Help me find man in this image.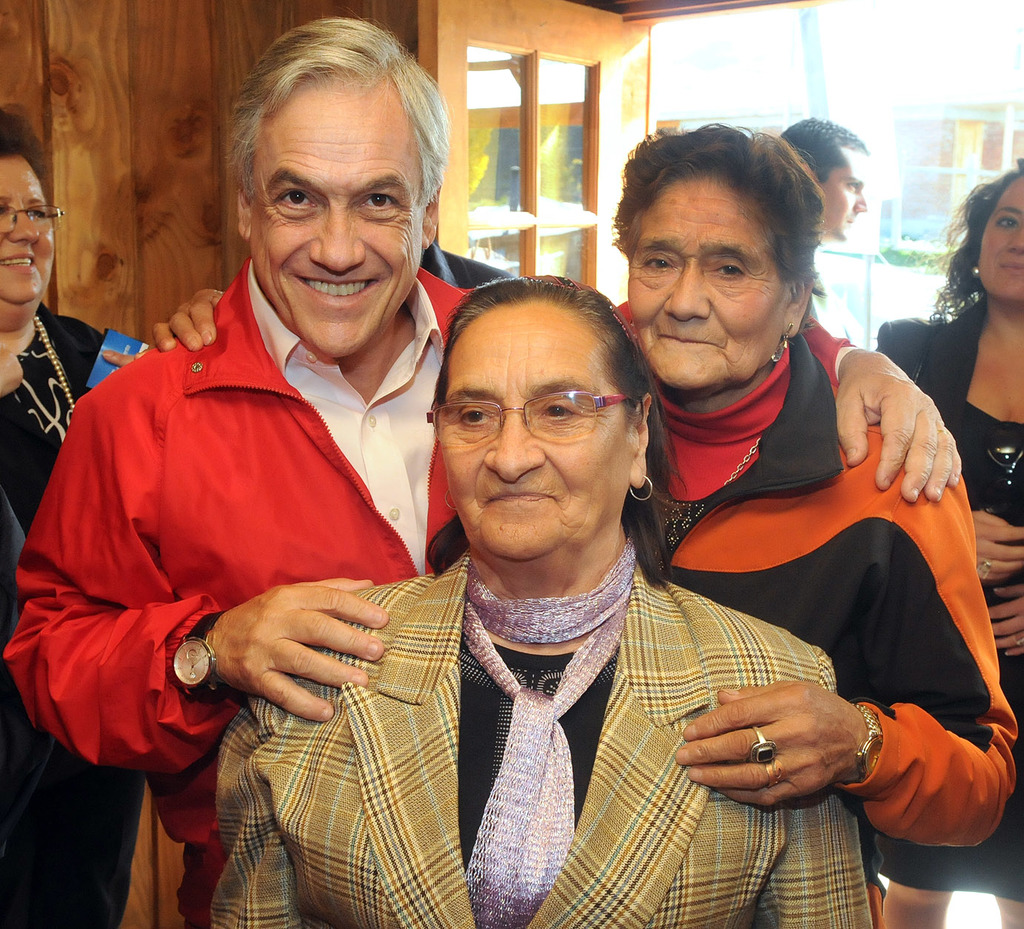
Found it: <region>1, 20, 962, 928</region>.
